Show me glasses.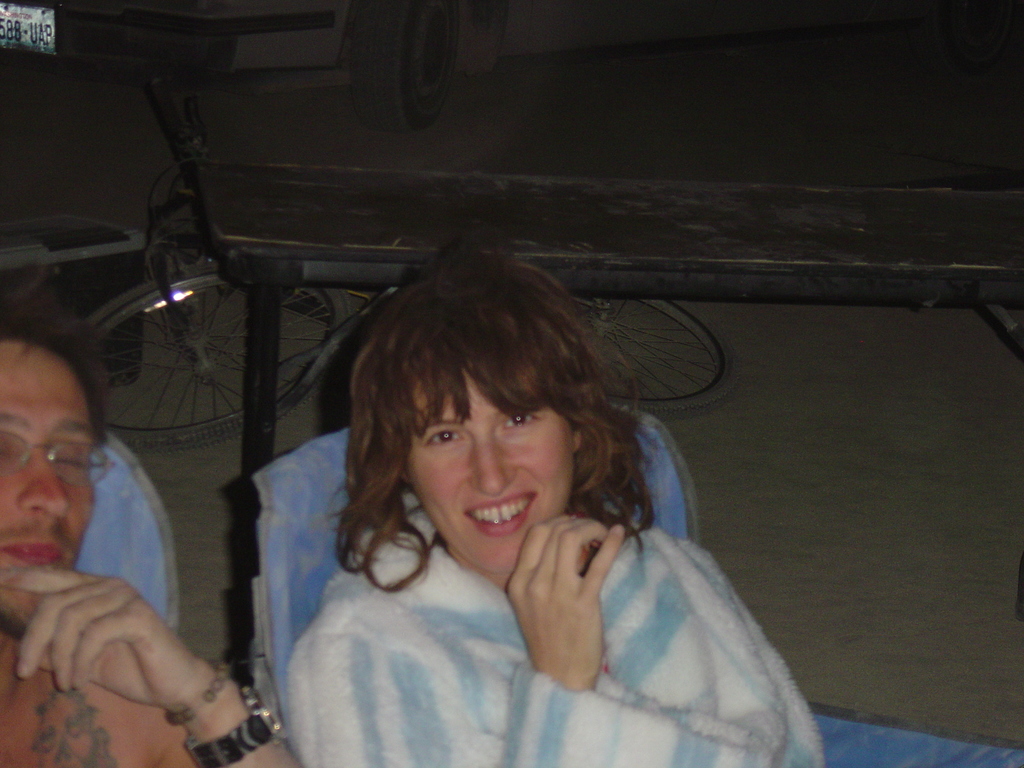
glasses is here: crop(0, 422, 93, 506).
